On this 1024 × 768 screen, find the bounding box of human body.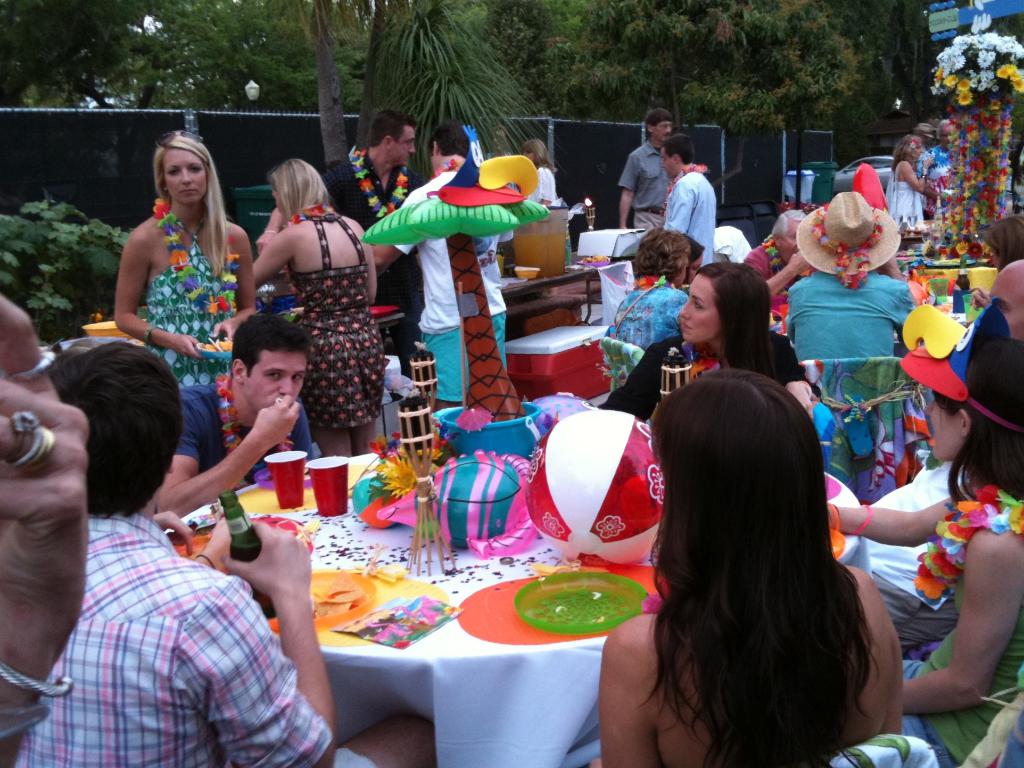
Bounding box: select_region(920, 120, 950, 207).
